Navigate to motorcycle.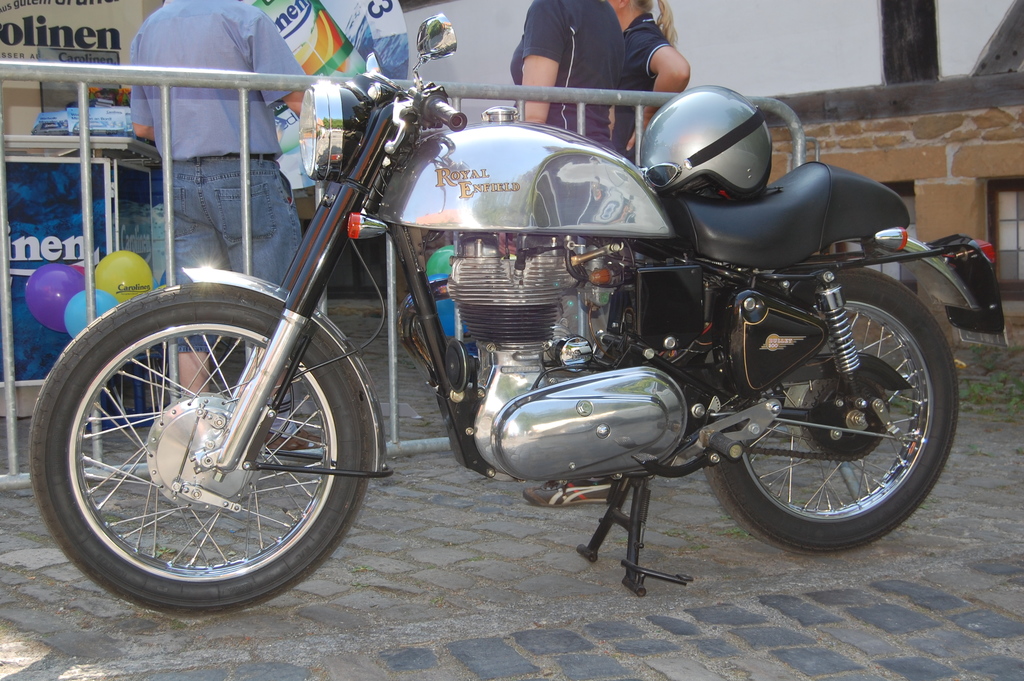
Navigation target: <region>77, 22, 974, 621</region>.
